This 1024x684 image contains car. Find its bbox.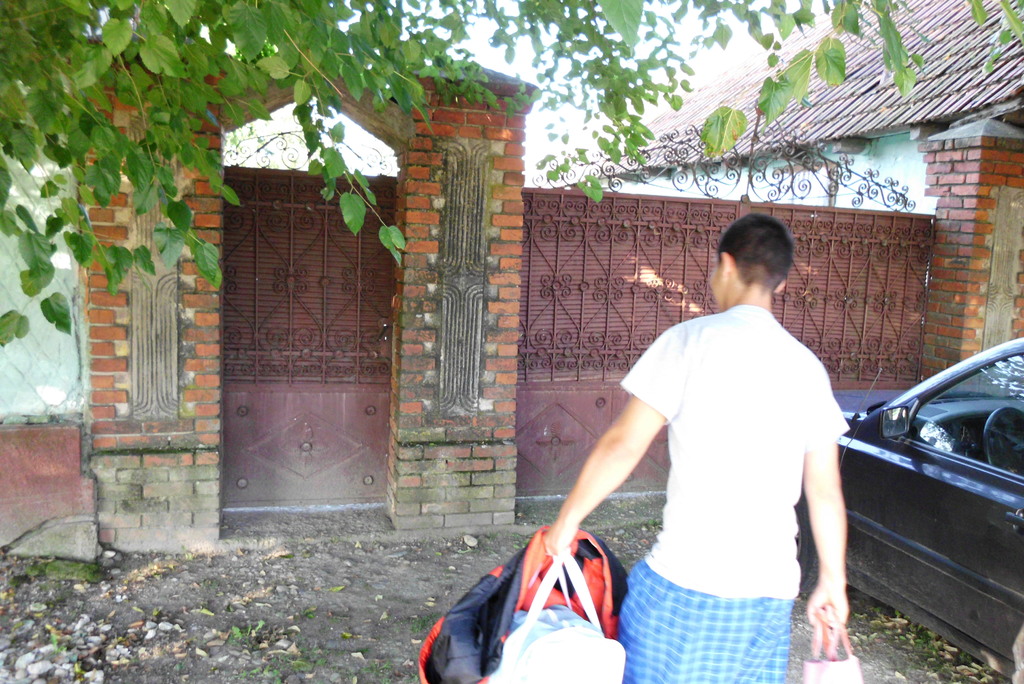
813,332,1023,674.
